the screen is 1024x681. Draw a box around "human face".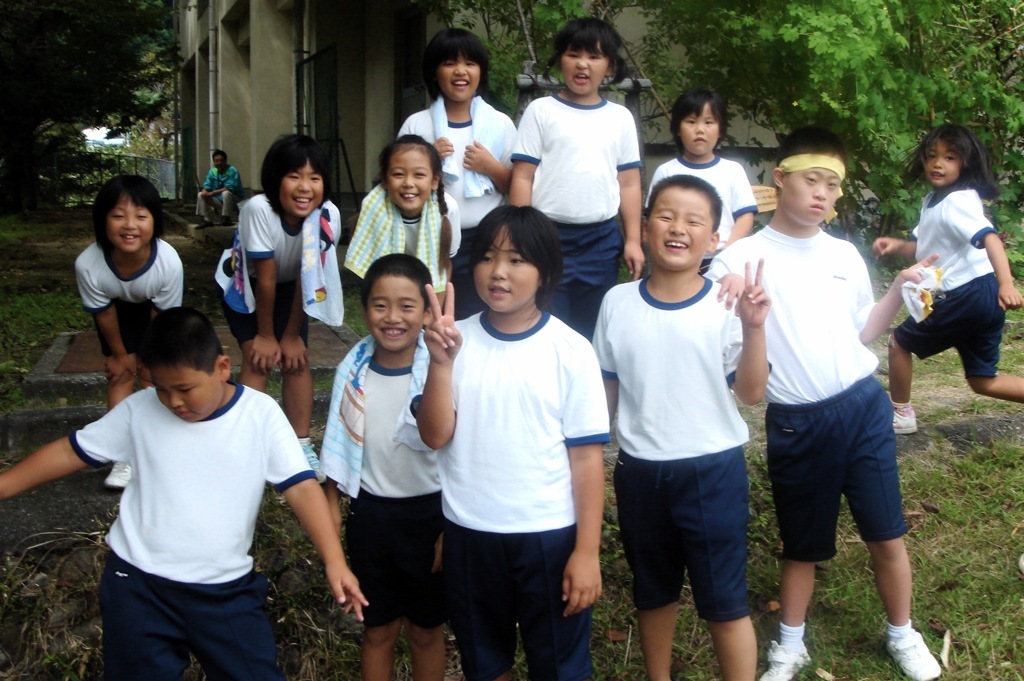
925,142,960,184.
